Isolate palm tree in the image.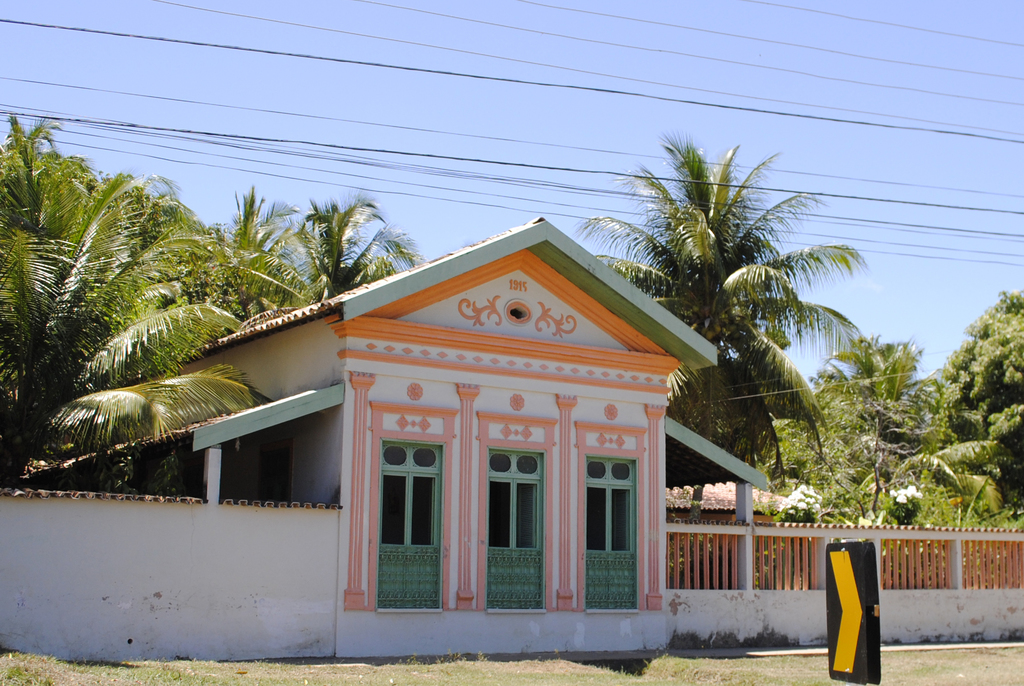
Isolated region: [616,141,852,533].
